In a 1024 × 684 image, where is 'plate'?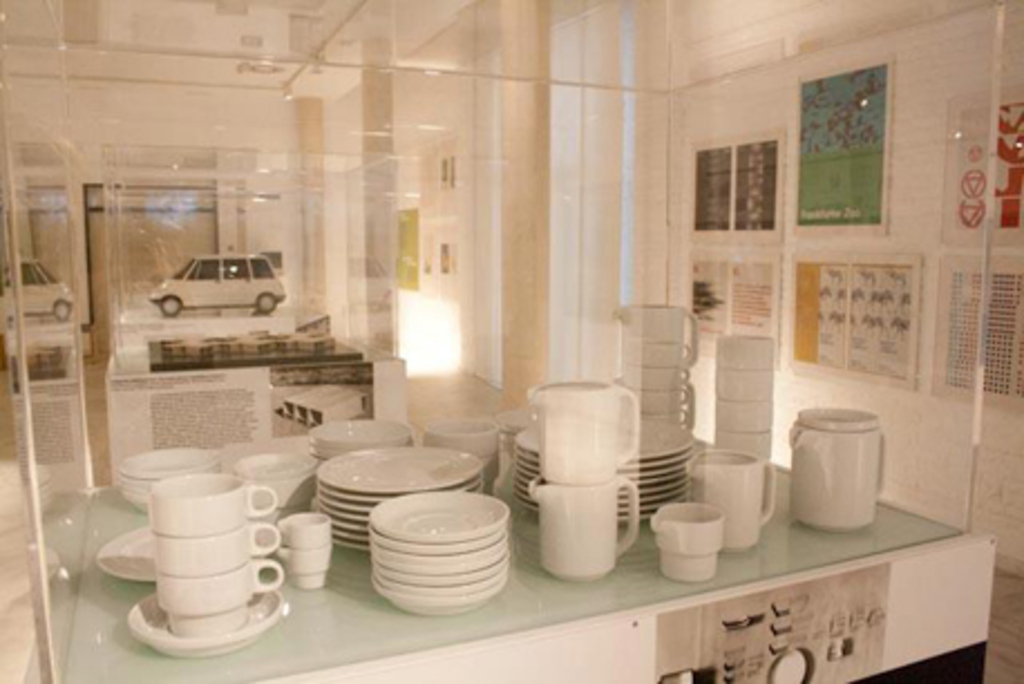
pyautogui.locateOnScreen(317, 445, 483, 494).
